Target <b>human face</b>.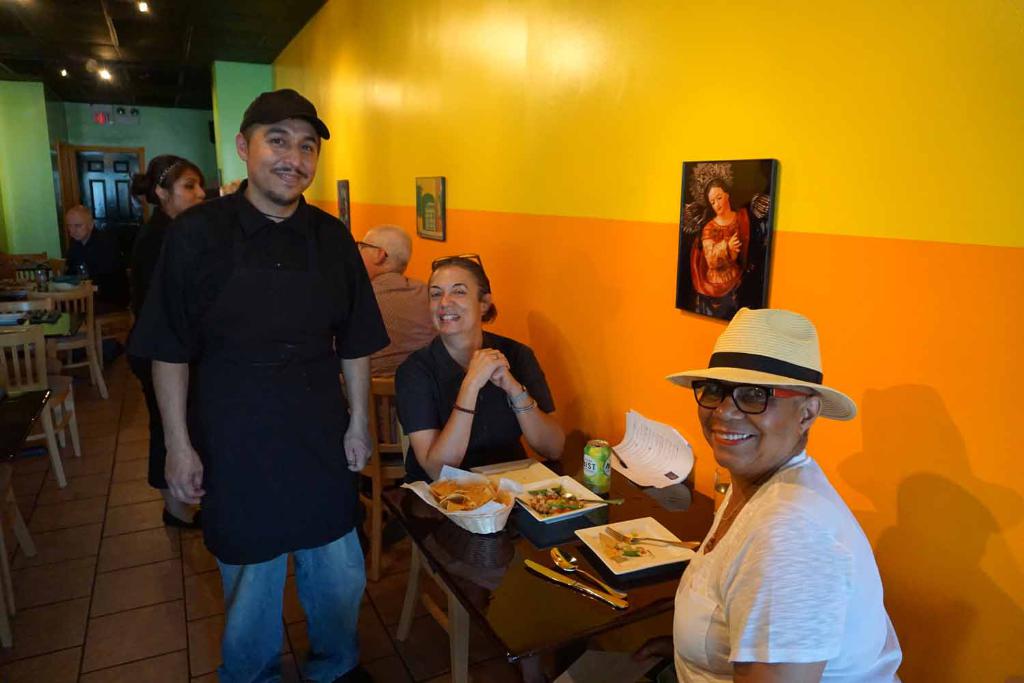
Target region: 423:268:470:333.
